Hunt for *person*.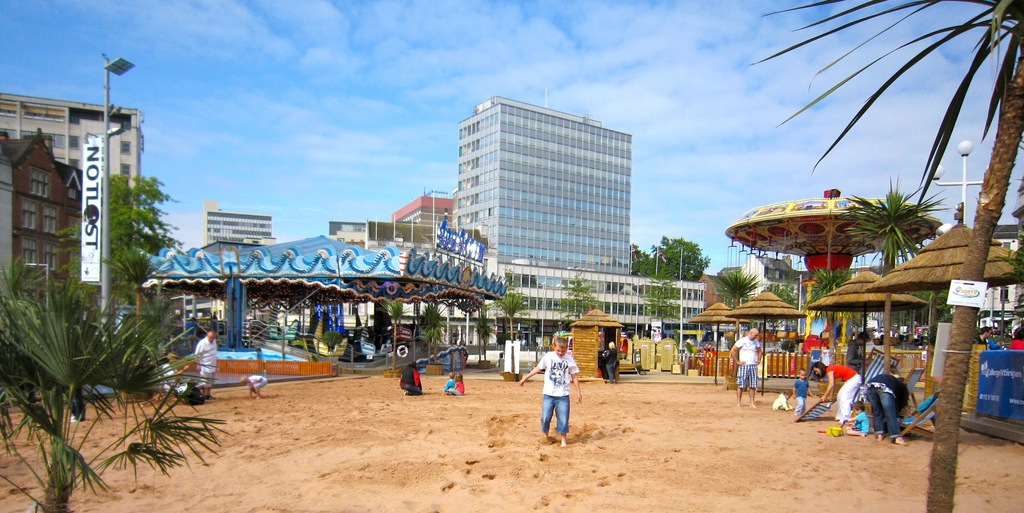
Hunted down at BBox(971, 324, 989, 346).
